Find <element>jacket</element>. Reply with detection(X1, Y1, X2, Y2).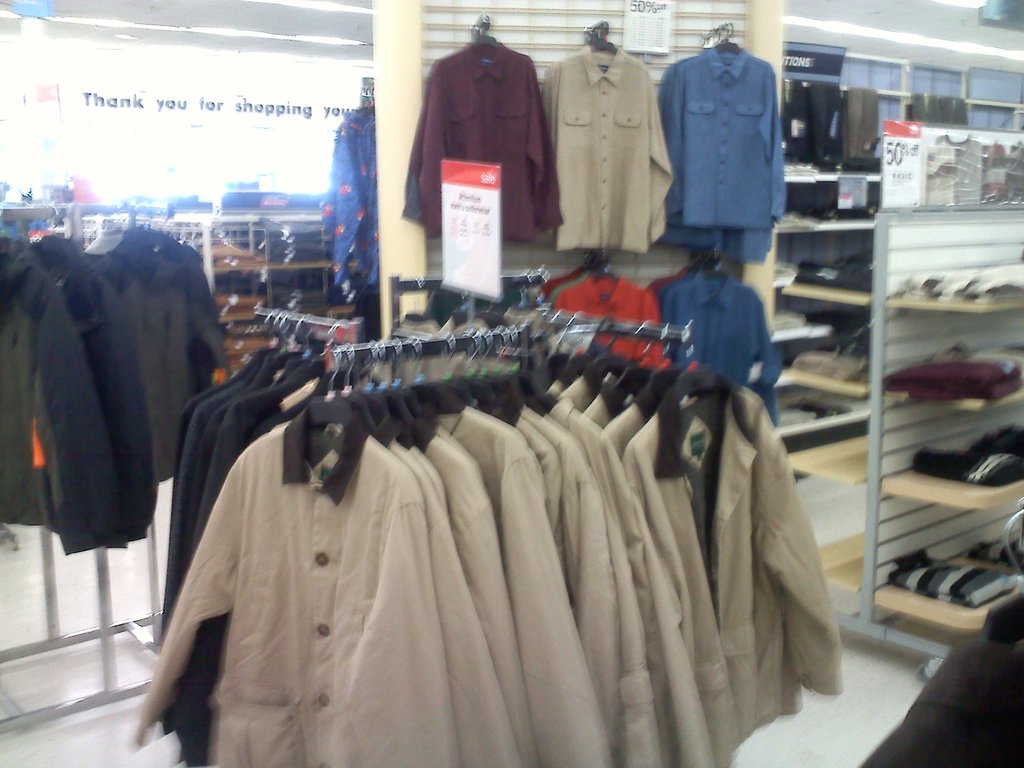
detection(111, 238, 219, 442).
